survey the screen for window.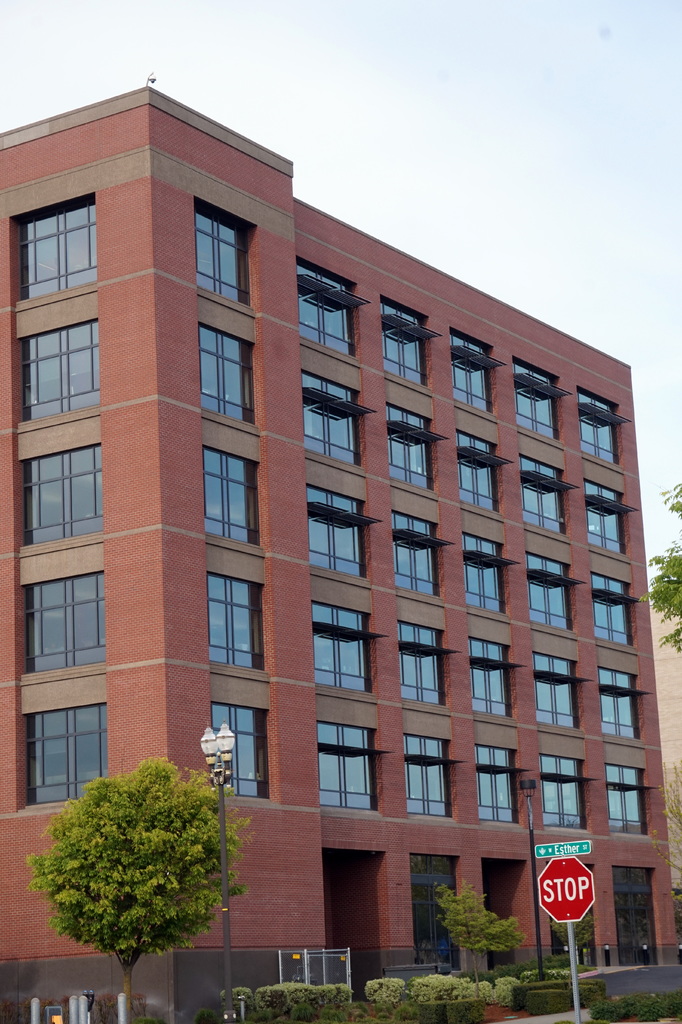
Survey found: x1=12 y1=443 x2=106 y2=548.
